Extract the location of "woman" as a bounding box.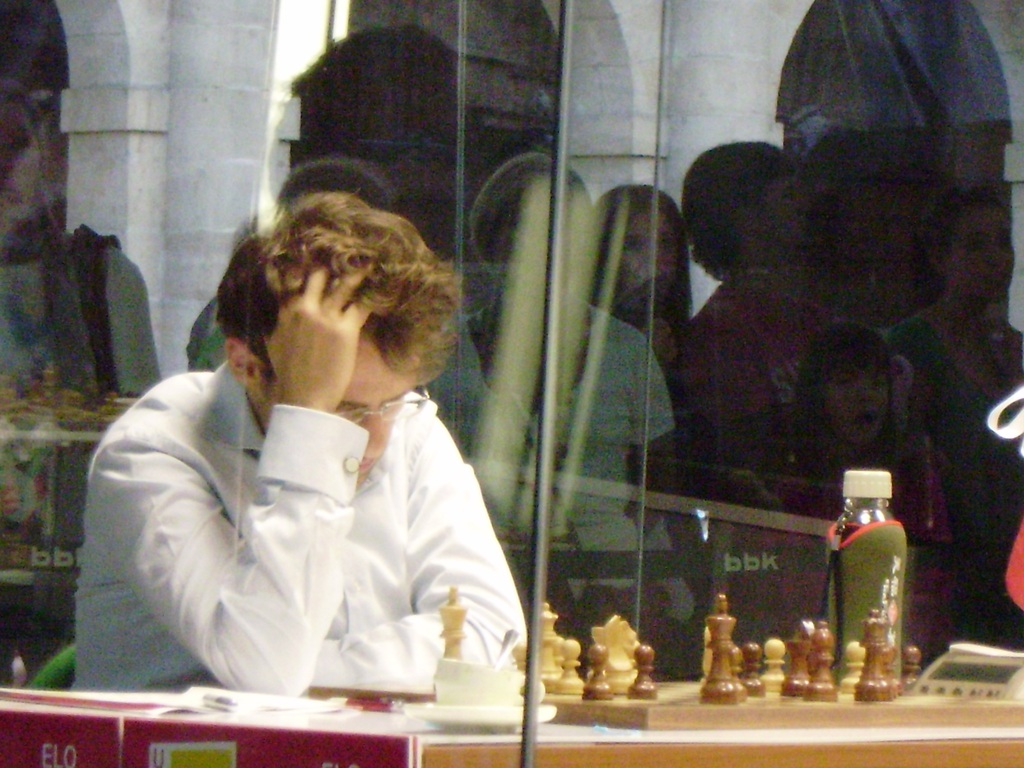
[881,190,1023,634].
